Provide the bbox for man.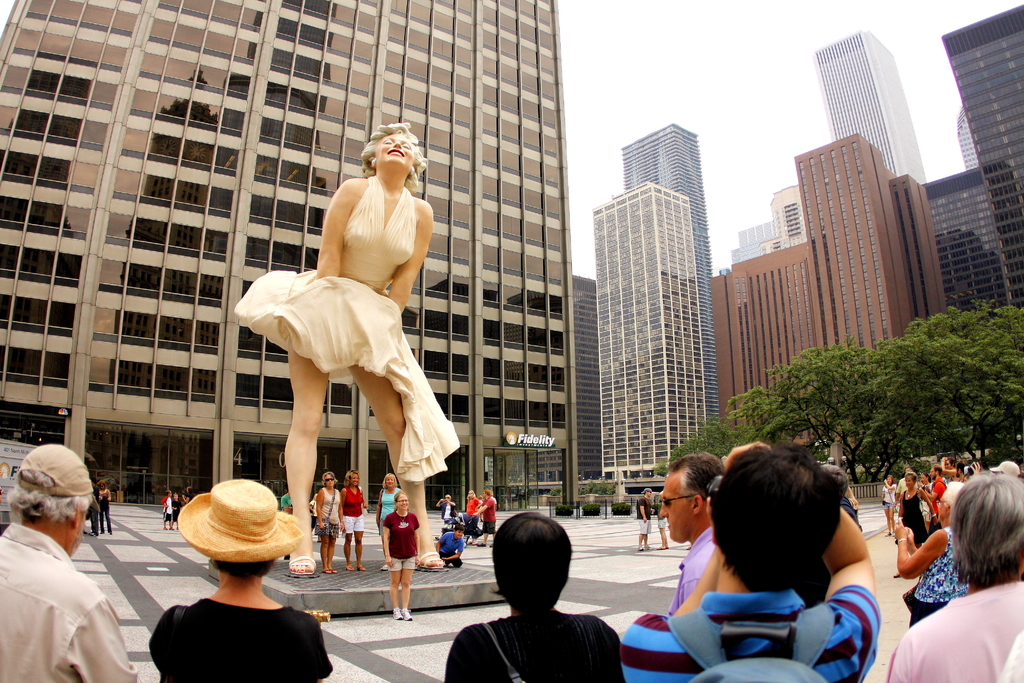
crop(892, 468, 917, 509).
